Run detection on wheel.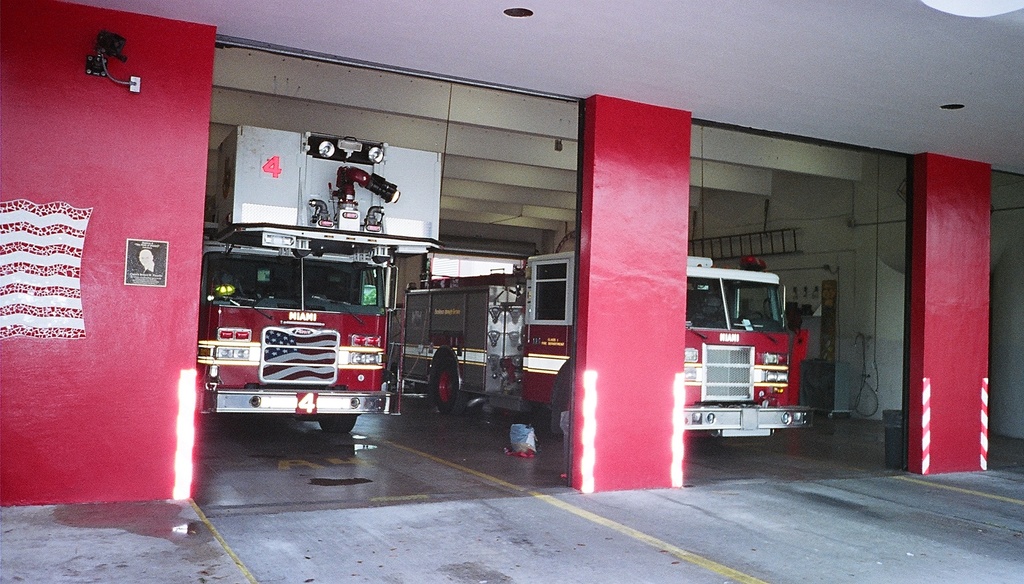
Result: detection(314, 416, 358, 439).
